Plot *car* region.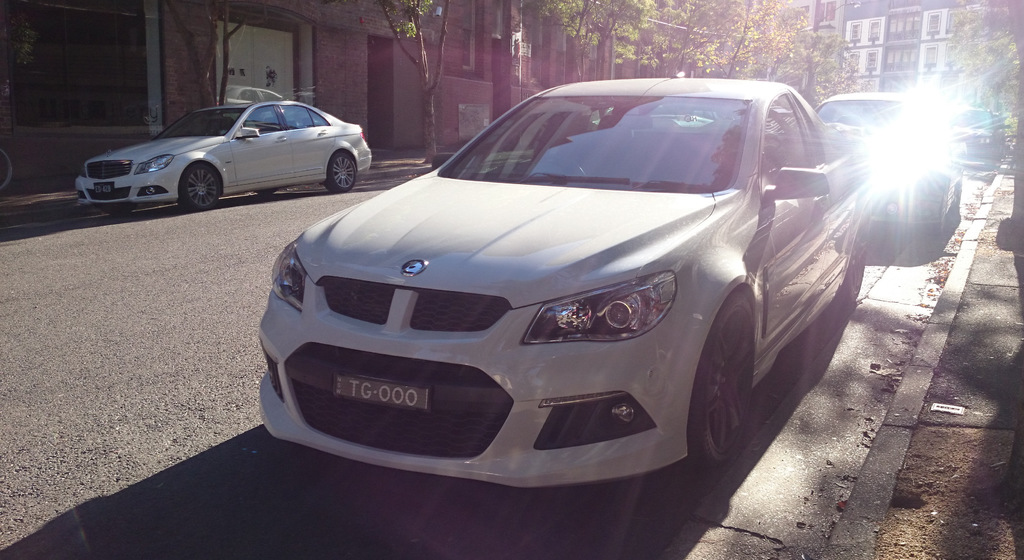
Plotted at (x1=75, y1=106, x2=371, y2=211).
